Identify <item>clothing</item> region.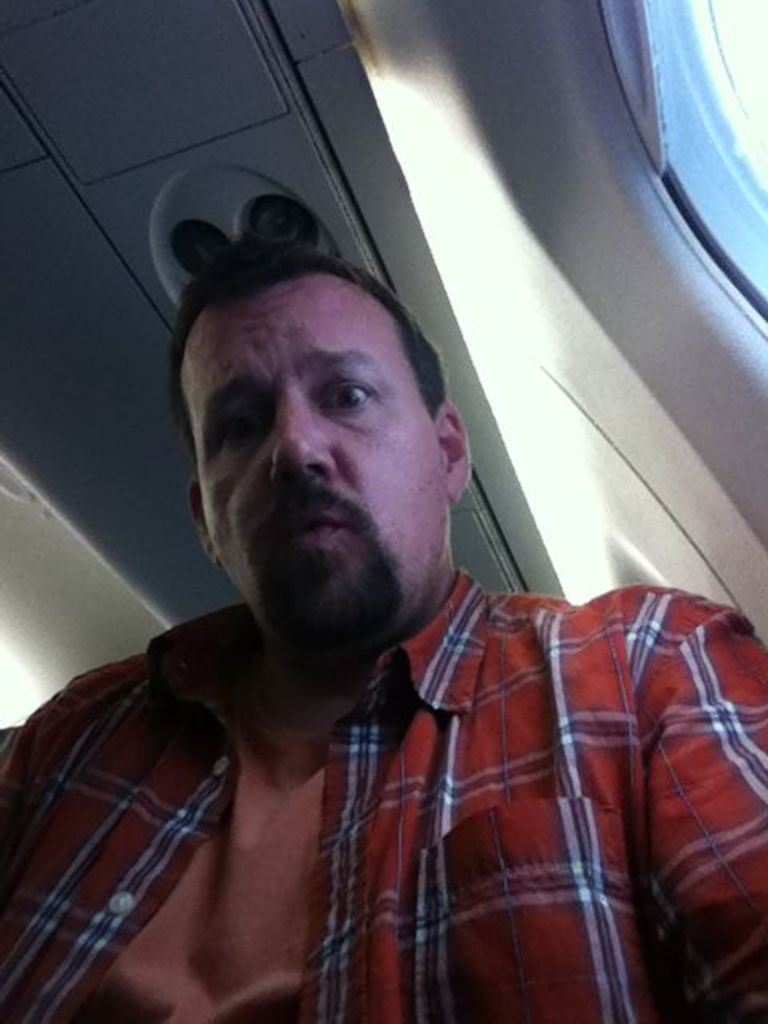
Region: crop(0, 574, 766, 1022).
